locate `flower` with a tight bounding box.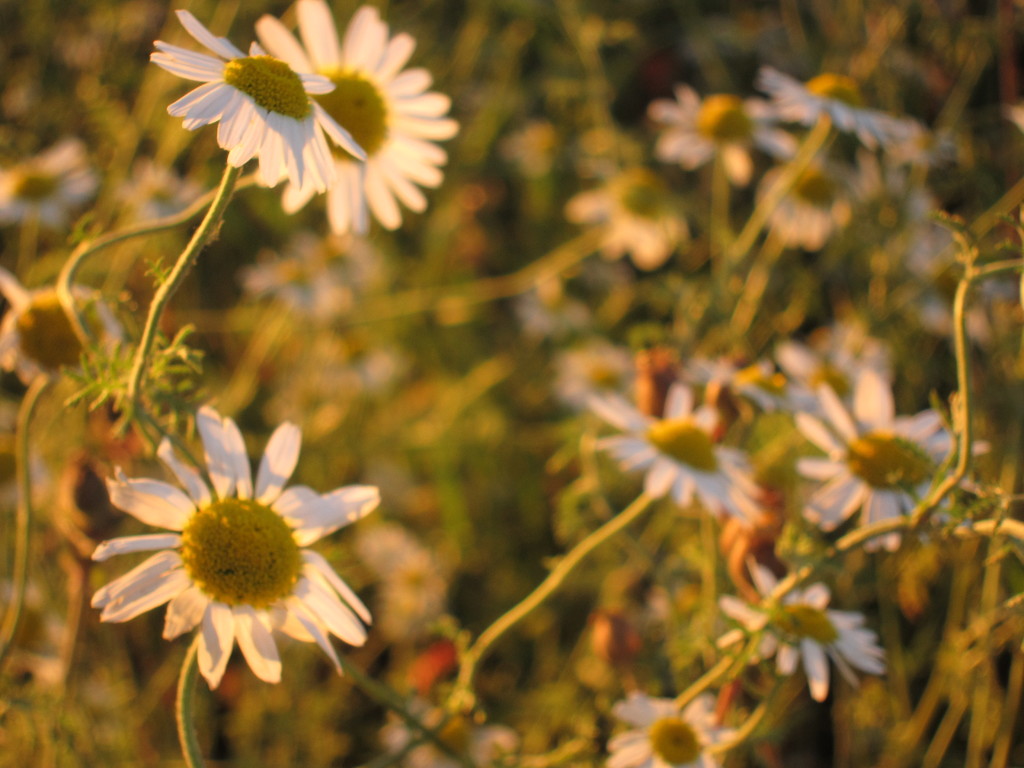
(x1=603, y1=692, x2=734, y2=767).
